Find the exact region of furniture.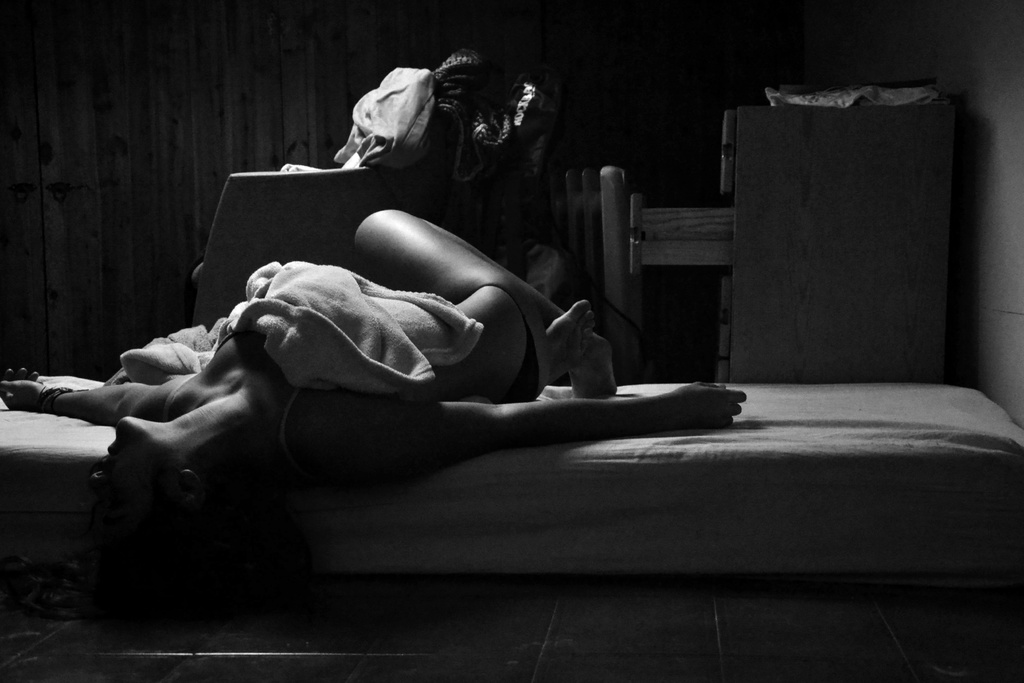
Exact region: x1=626, y1=104, x2=957, y2=377.
